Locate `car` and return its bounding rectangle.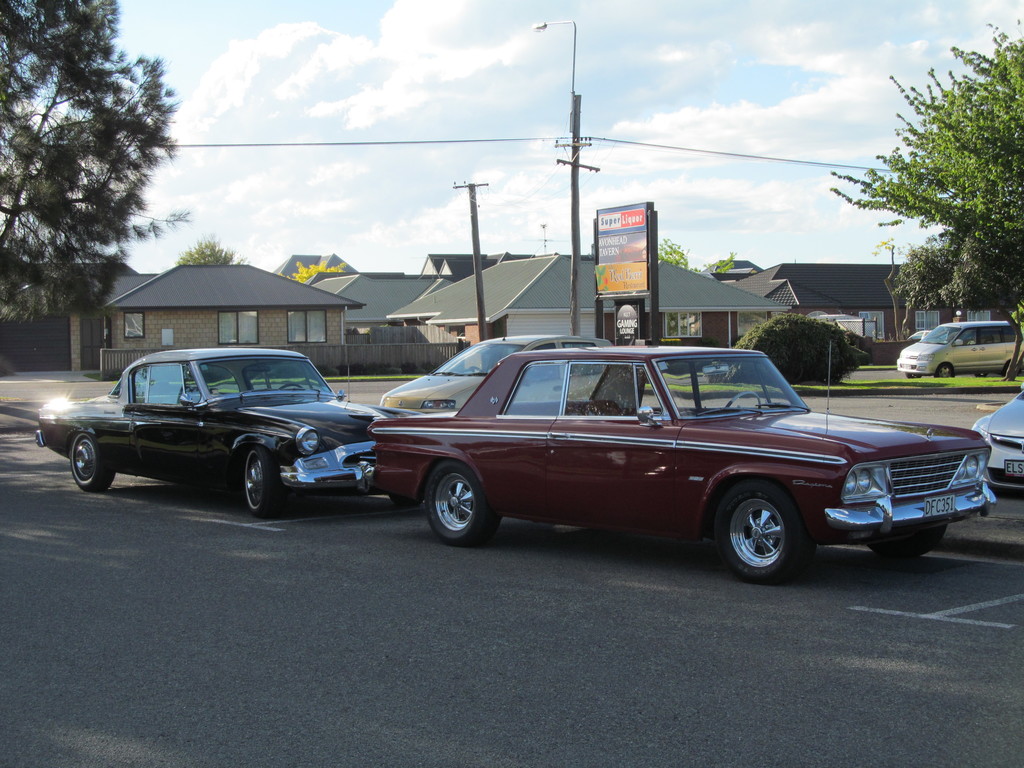
box(361, 345, 996, 583).
